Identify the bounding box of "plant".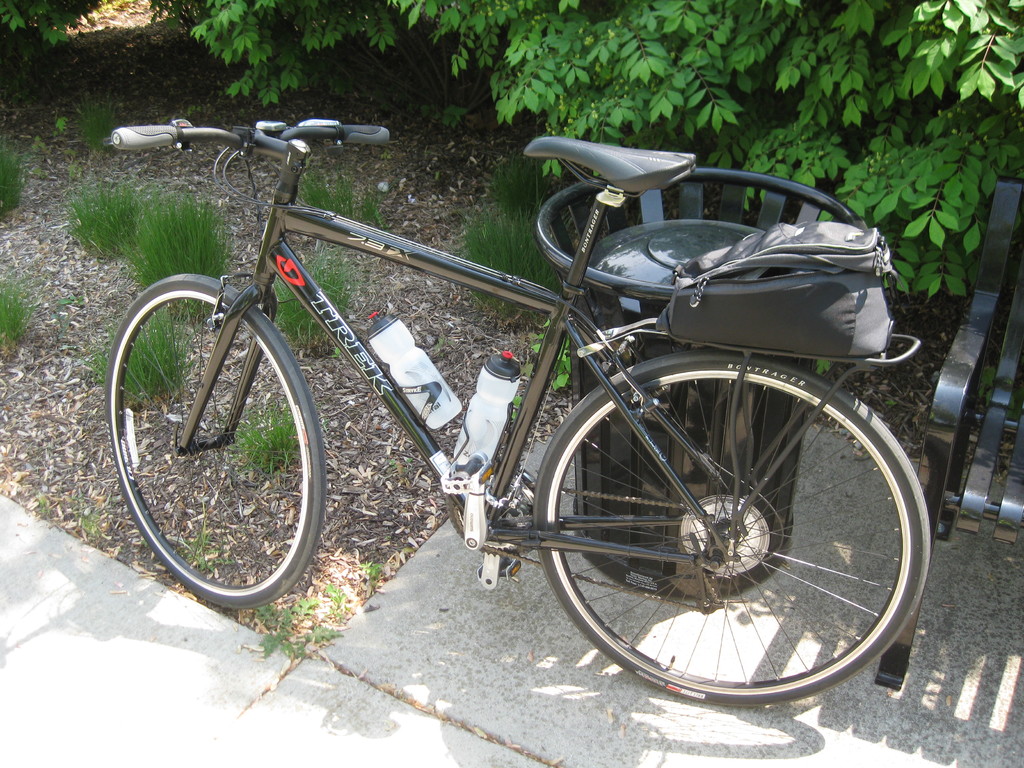
<region>312, 618, 340, 644</region>.
